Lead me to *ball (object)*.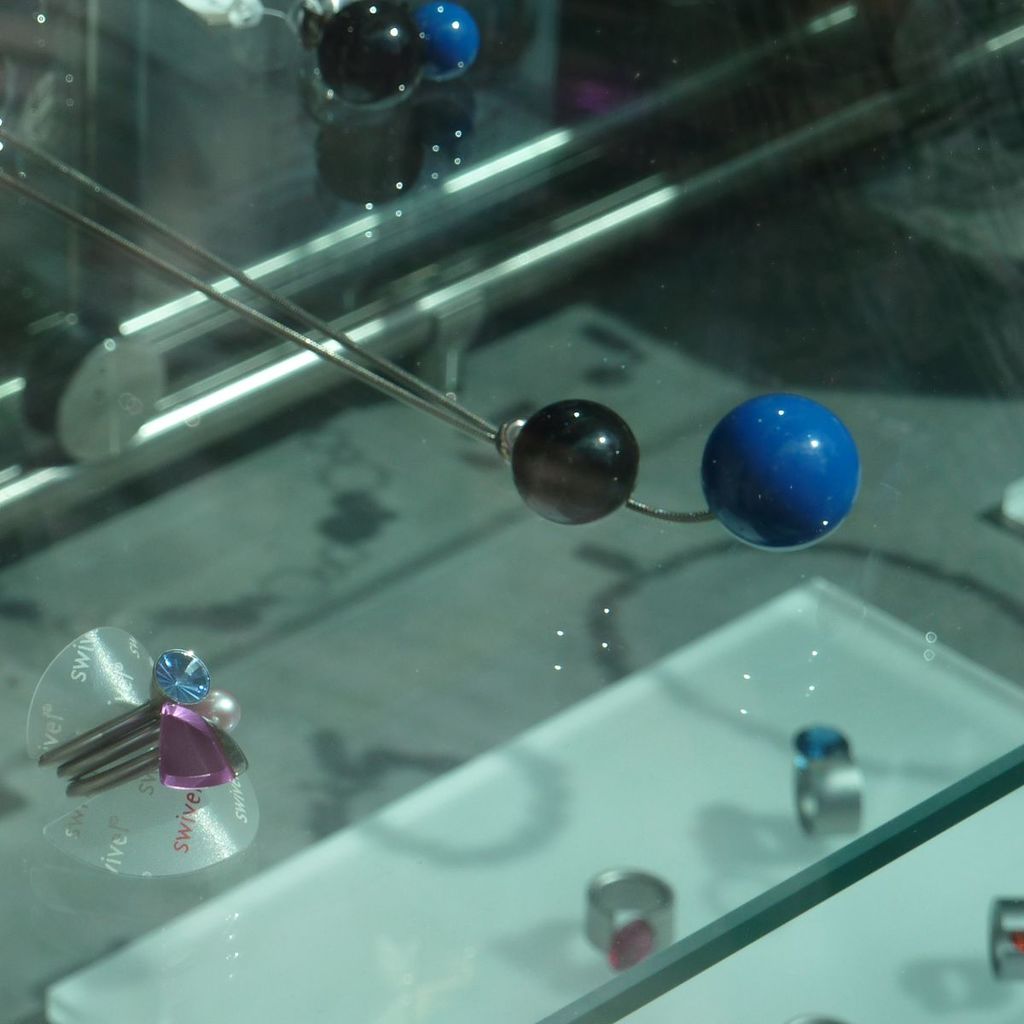
Lead to box=[421, 0, 479, 77].
